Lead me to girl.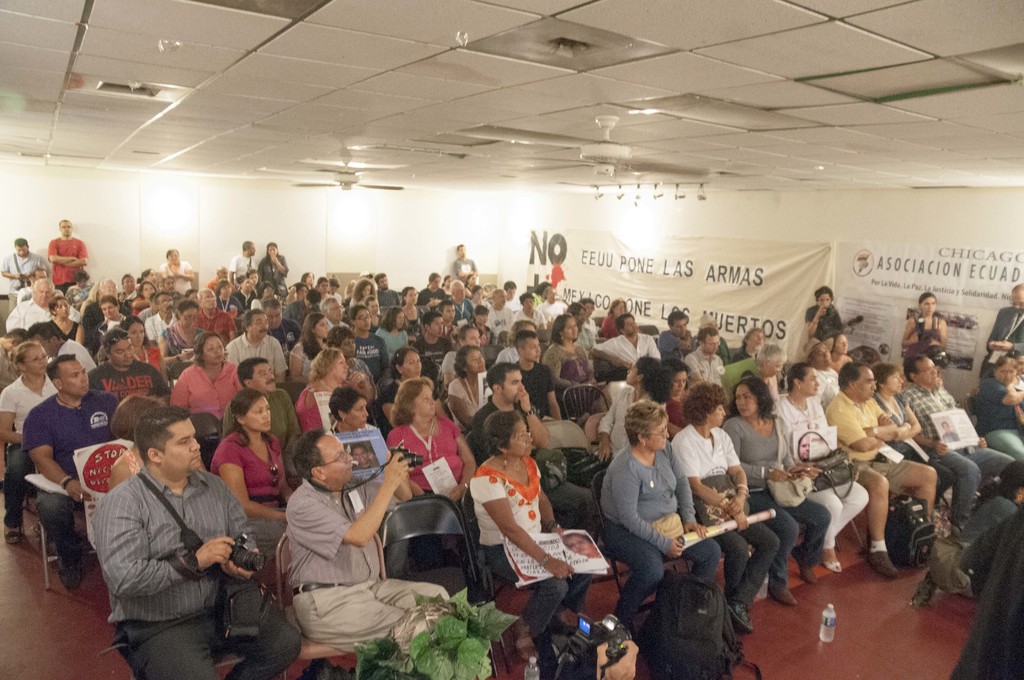
Lead to <bbox>899, 291, 945, 365</bbox>.
